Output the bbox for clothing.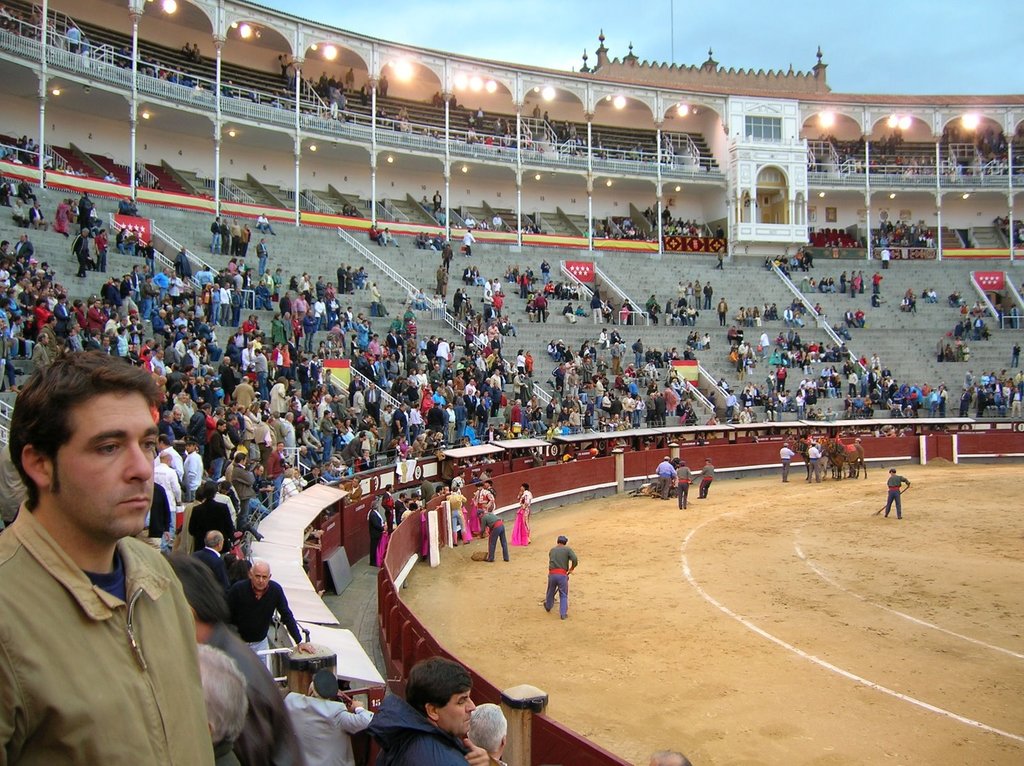
crop(716, 299, 731, 323).
